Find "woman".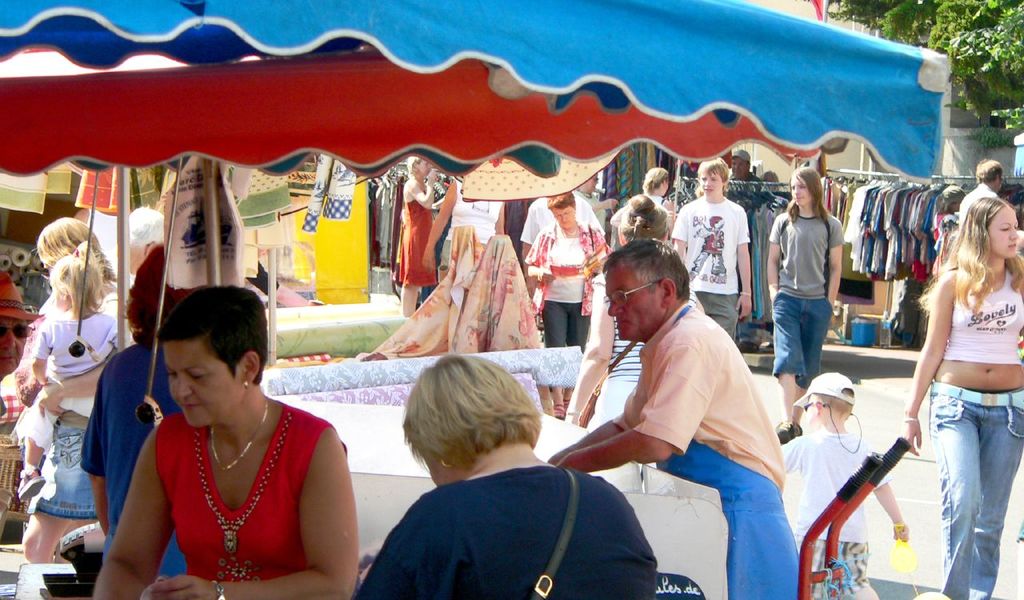
BBox(13, 215, 130, 565).
